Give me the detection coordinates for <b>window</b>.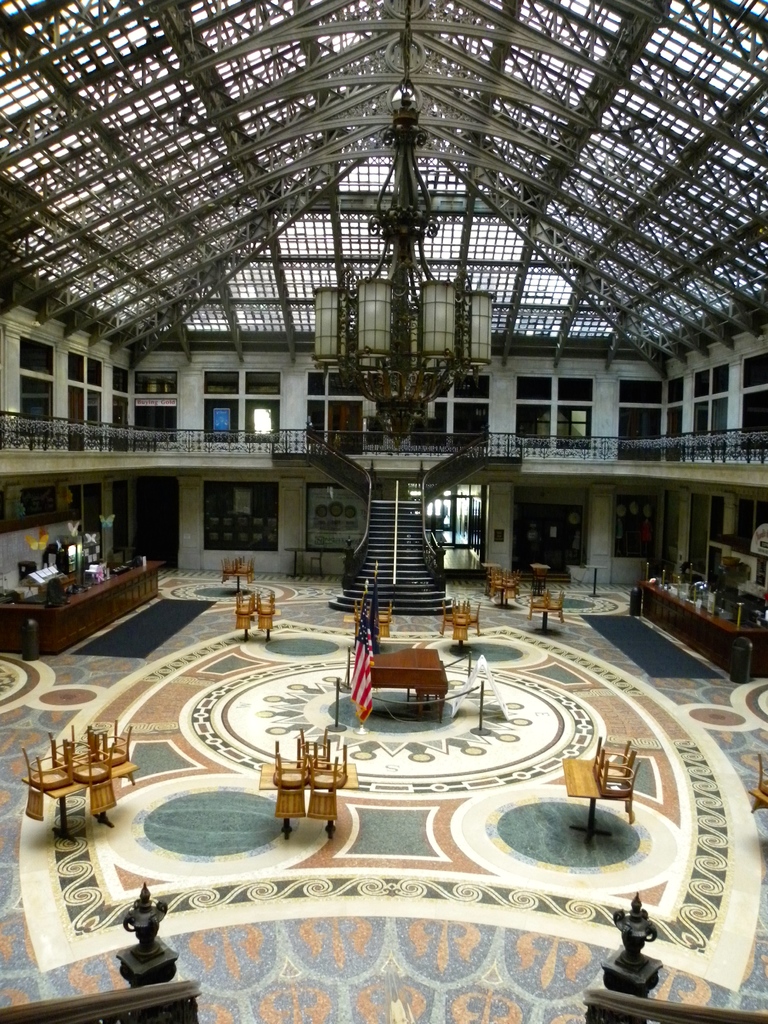
(696,371,707,396).
